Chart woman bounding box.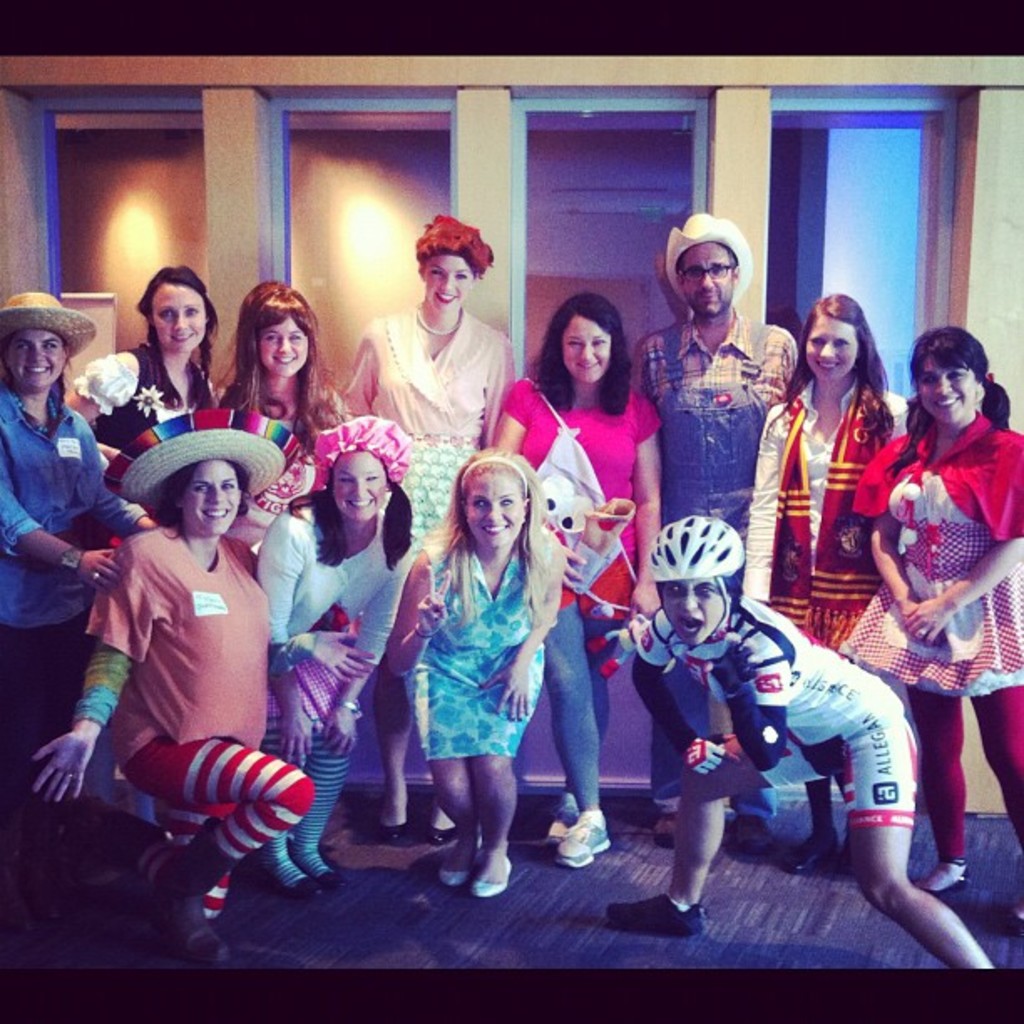
Charted: (847, 320, 1022, 900).
